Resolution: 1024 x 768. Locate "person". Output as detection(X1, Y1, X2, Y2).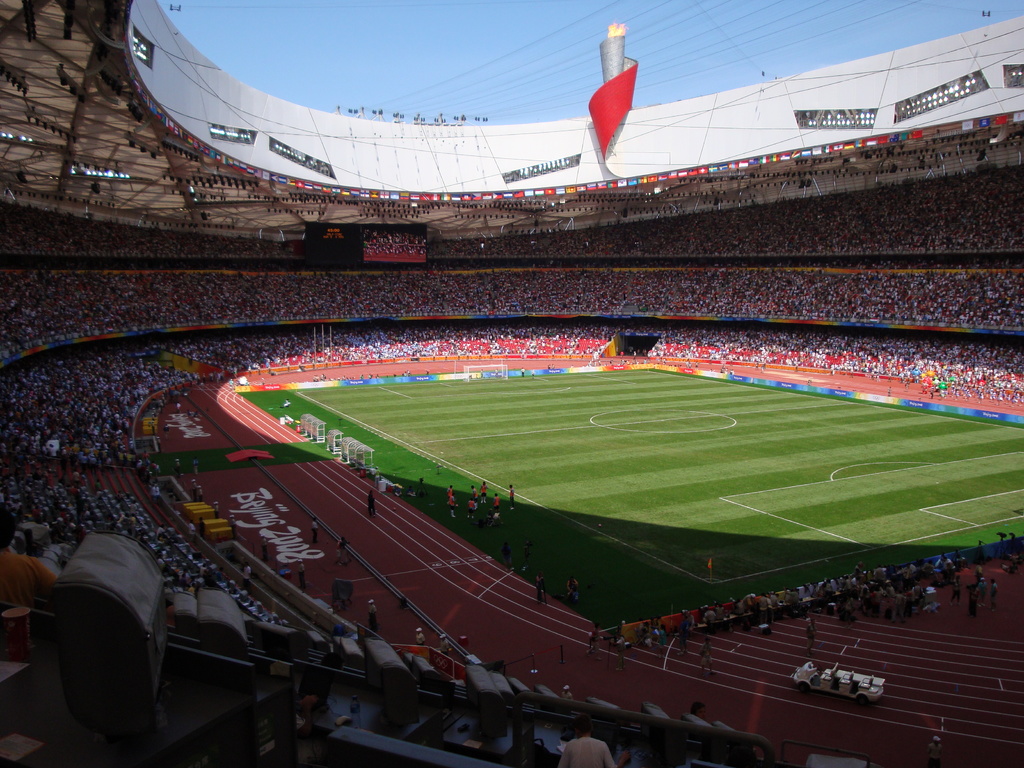
detection(336, 538, 341, 563).
